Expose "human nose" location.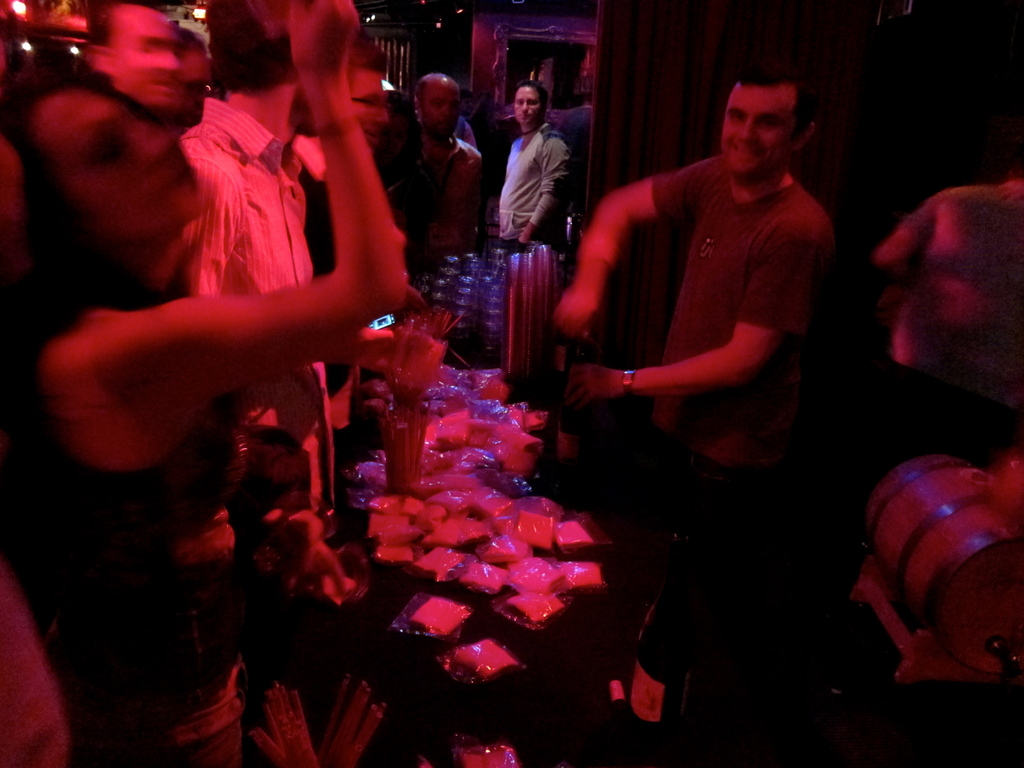
Exposed at {"x1": 522, "y1": 97, "x2": 530, "y2": 113}.
